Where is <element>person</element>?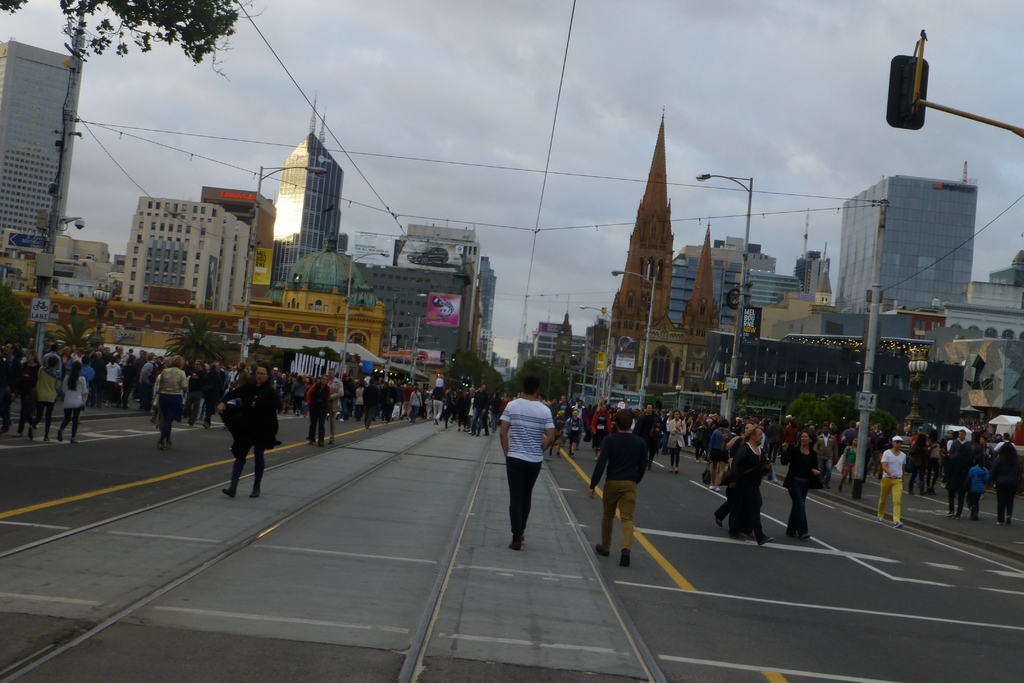
{"x1": 664, "y1": 409, "x2": 686, "y2": 479}.
